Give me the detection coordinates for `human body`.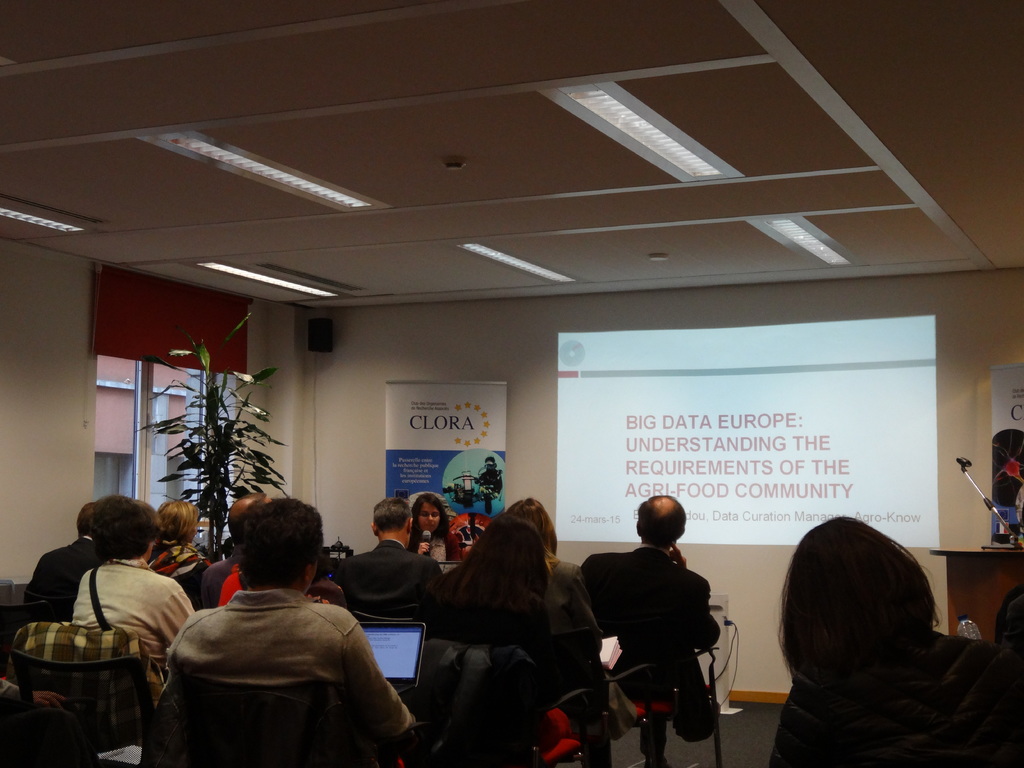
bbox=(572, 543, 723, 767).
